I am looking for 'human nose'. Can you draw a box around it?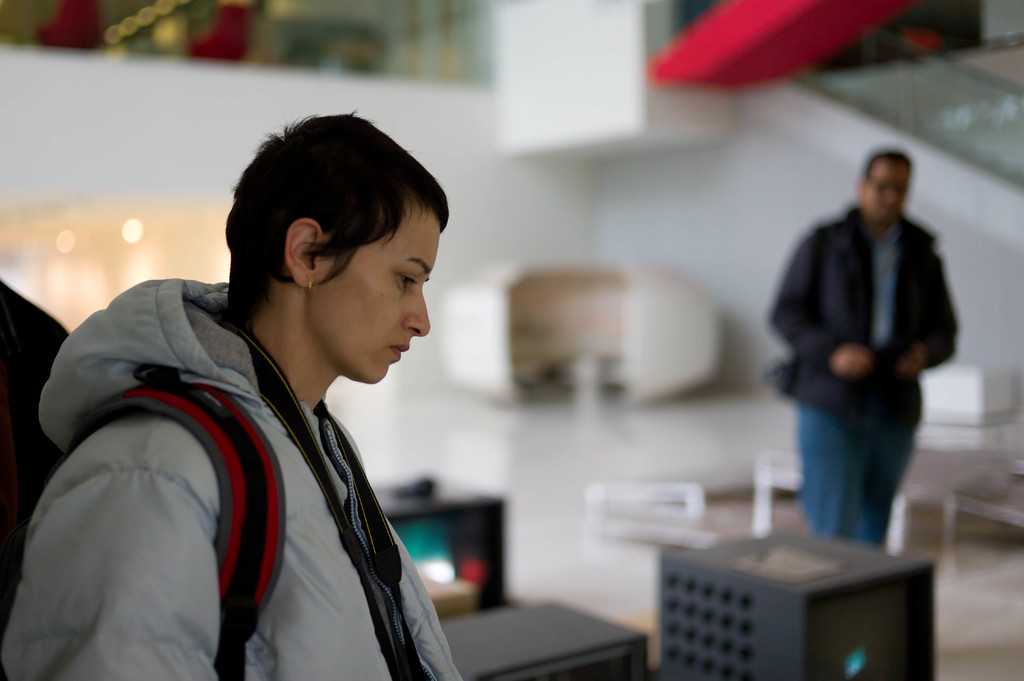
Sure, the bounding box is <box>879,184,903,204</box>.
